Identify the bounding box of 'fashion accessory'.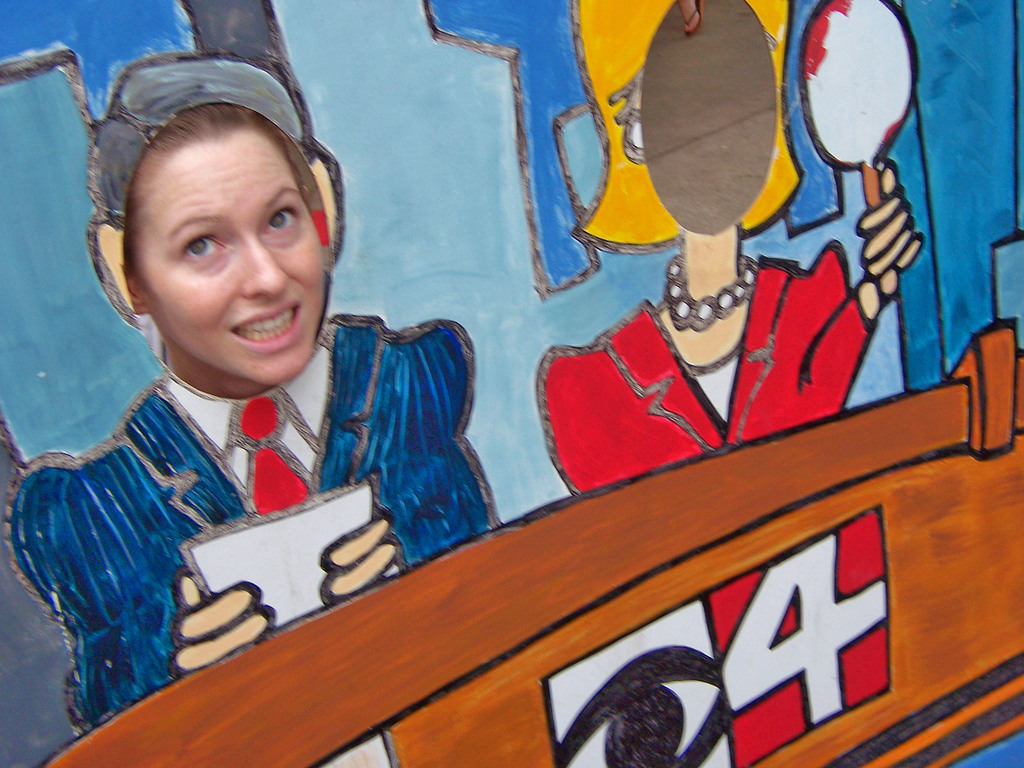
BBox(663, 260, 763, 331).
